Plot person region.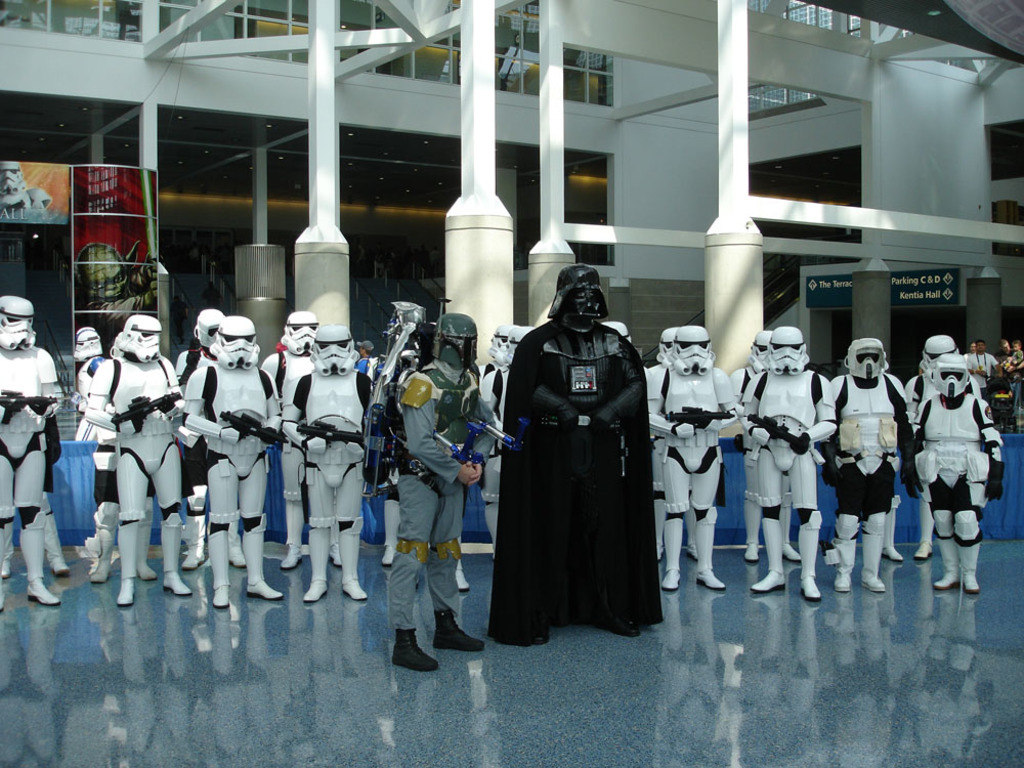
Plotted at [73,327,96,446].
